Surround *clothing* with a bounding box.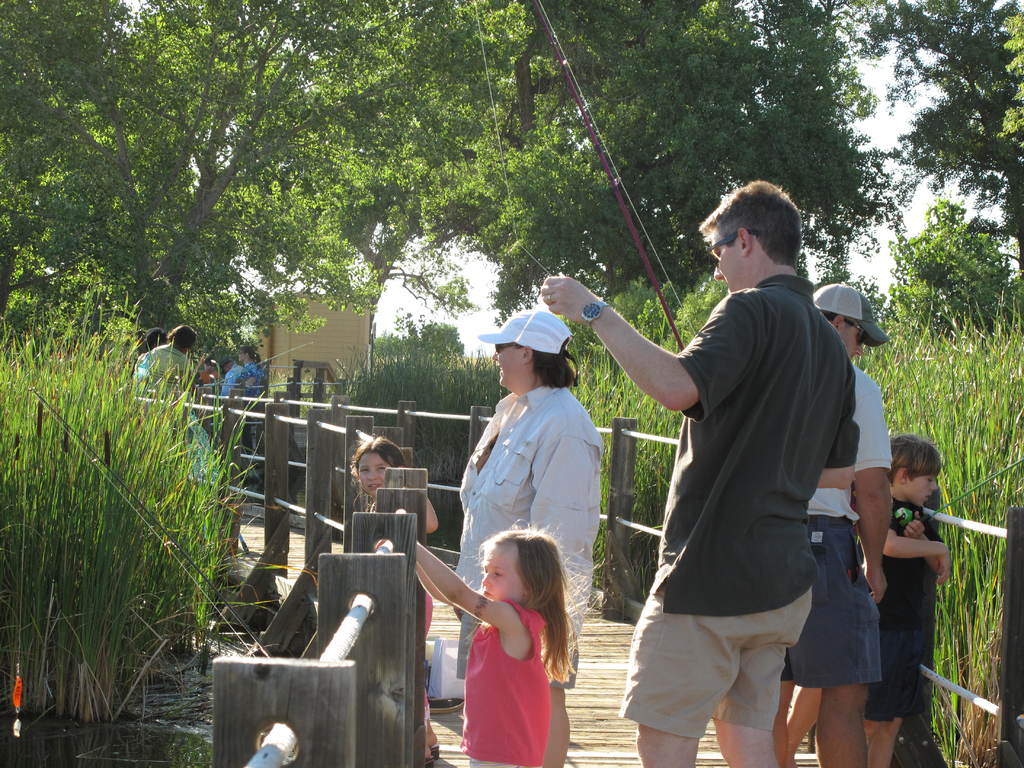
(220, 365, 268, 404).
